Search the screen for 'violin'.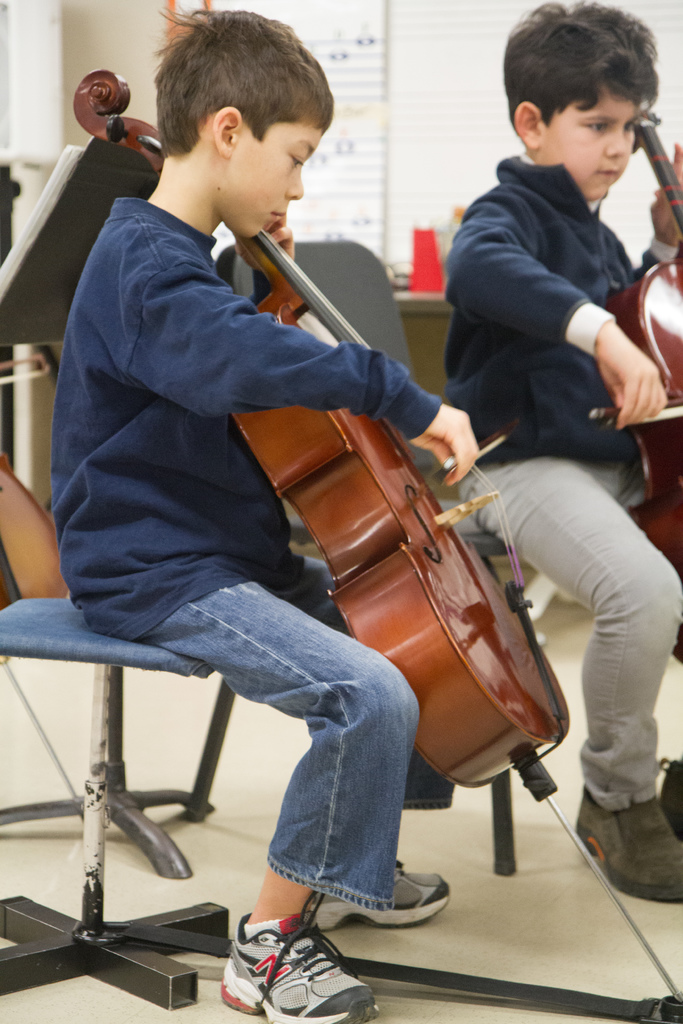
Found at detection(61, 53, 572, 795).
